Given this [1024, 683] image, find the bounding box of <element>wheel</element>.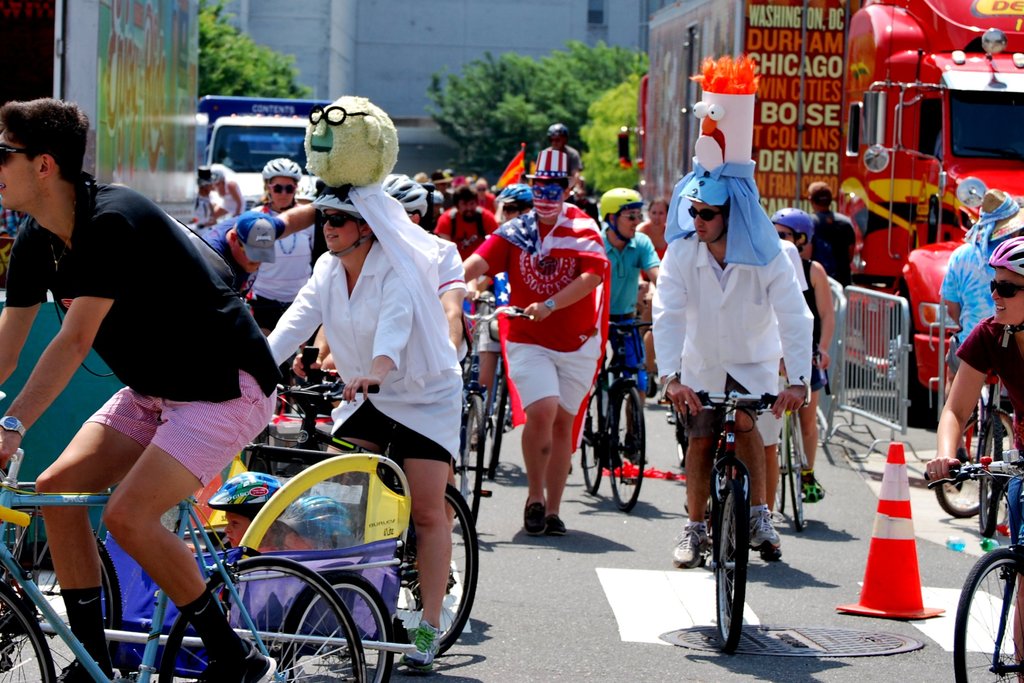
(x1=959, y1=548, x2=1023, y2=682).
